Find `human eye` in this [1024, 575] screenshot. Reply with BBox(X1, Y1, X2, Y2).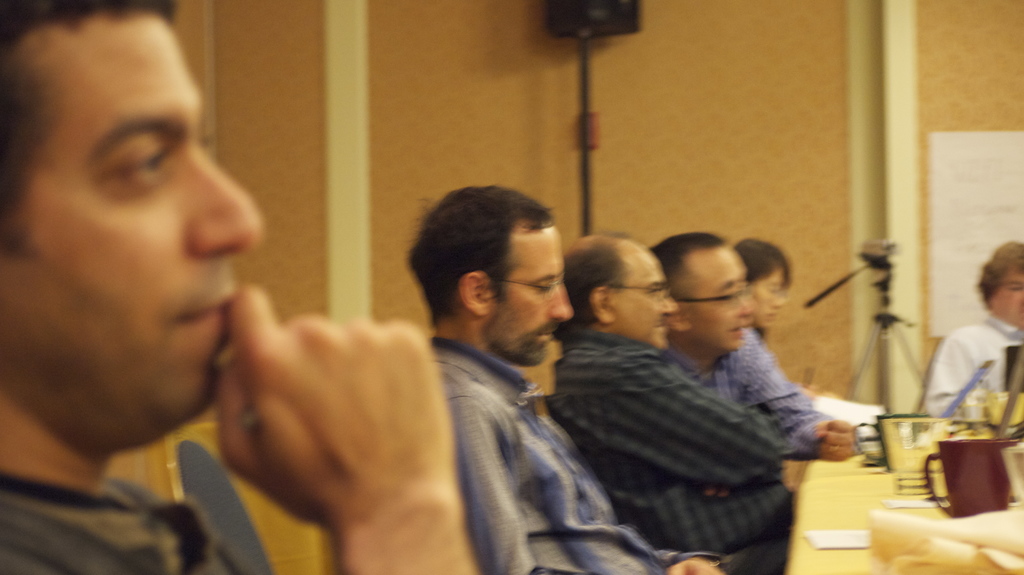
BBox(86, 109, 163, 175).
